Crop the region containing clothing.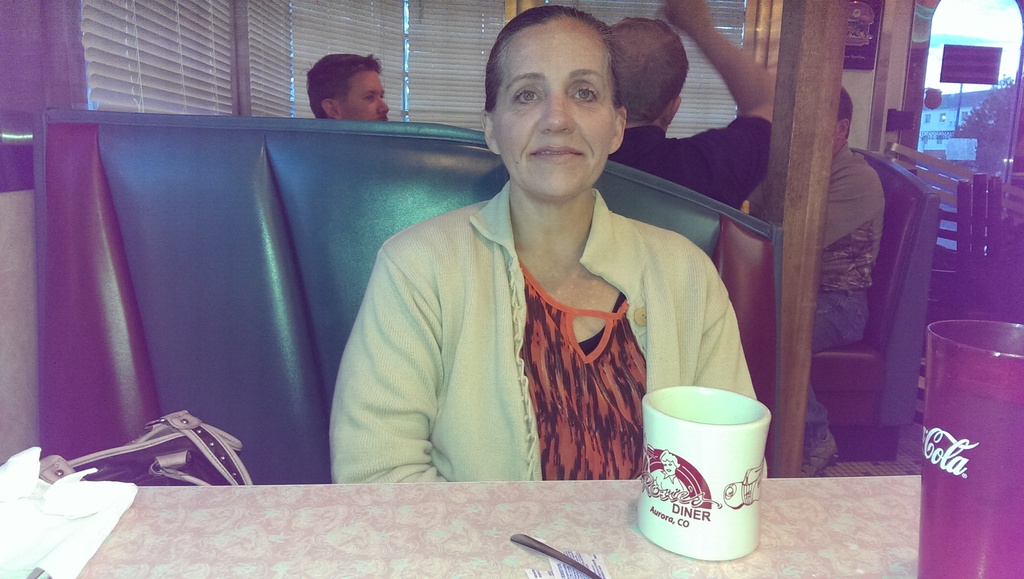
Crop region: locate(808, 142, 883, 442).
